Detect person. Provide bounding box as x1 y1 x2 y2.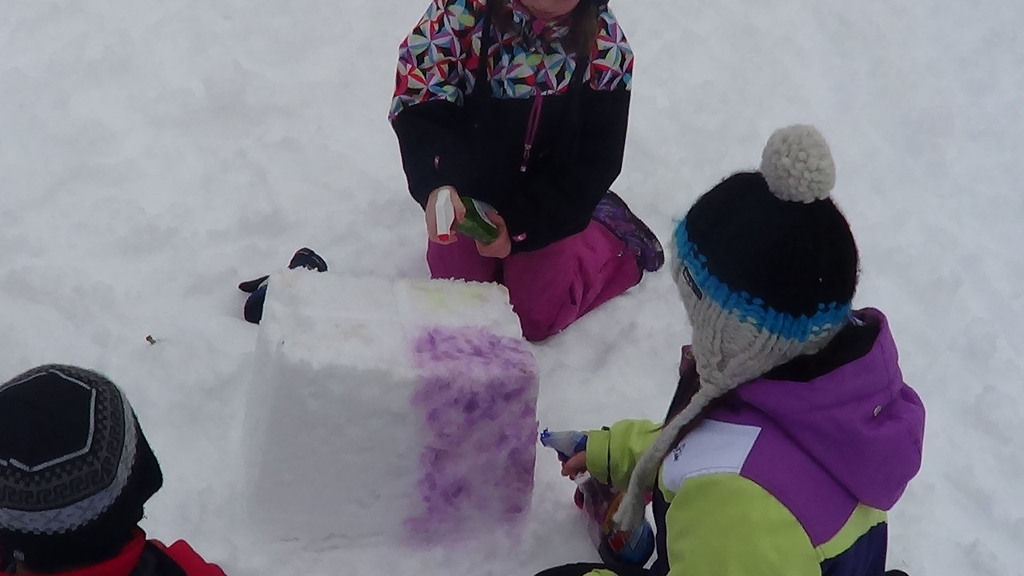
0 360 235 575.
